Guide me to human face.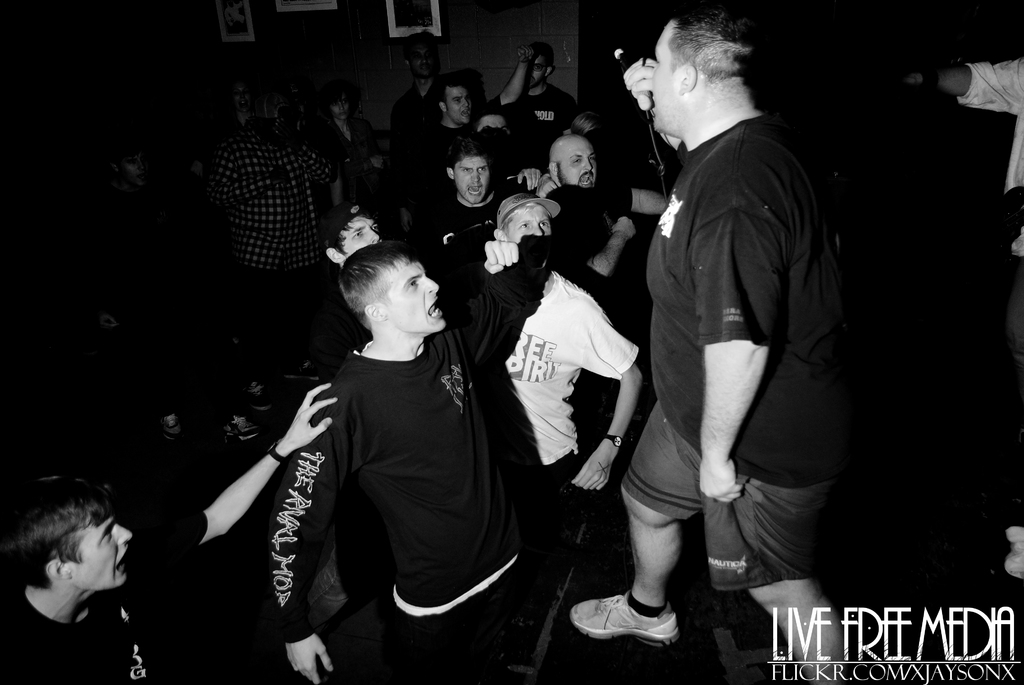
Guidance: bbox(510, 207, 548, 260).
